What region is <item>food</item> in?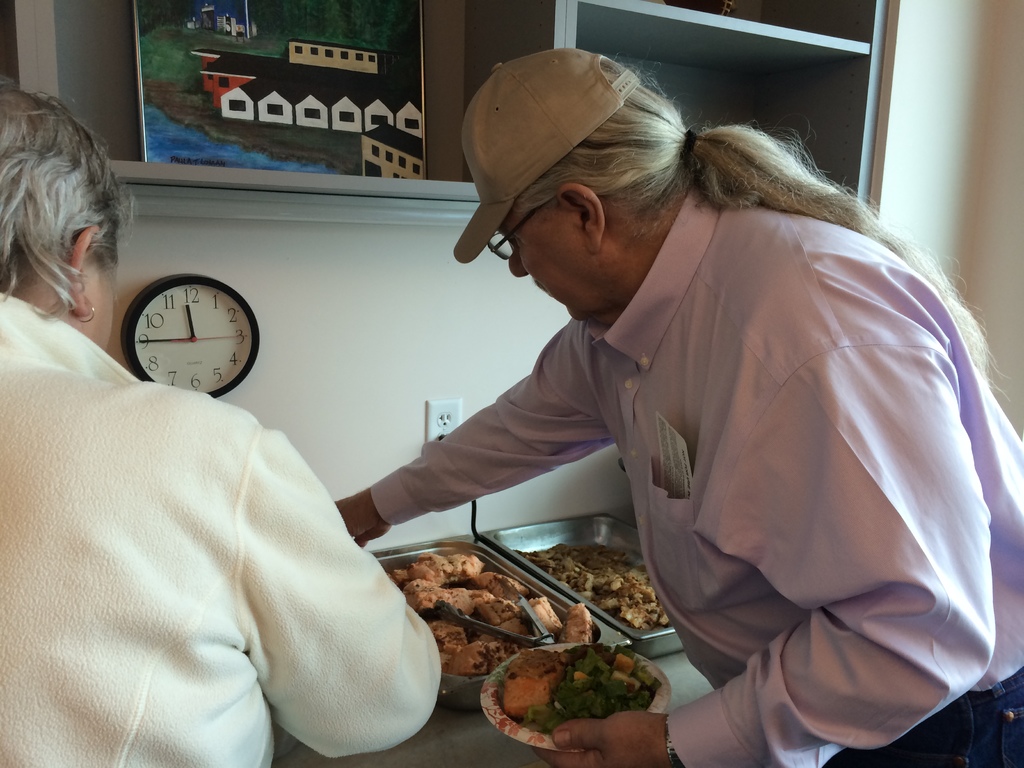
box(511, 543, 670, 628).
